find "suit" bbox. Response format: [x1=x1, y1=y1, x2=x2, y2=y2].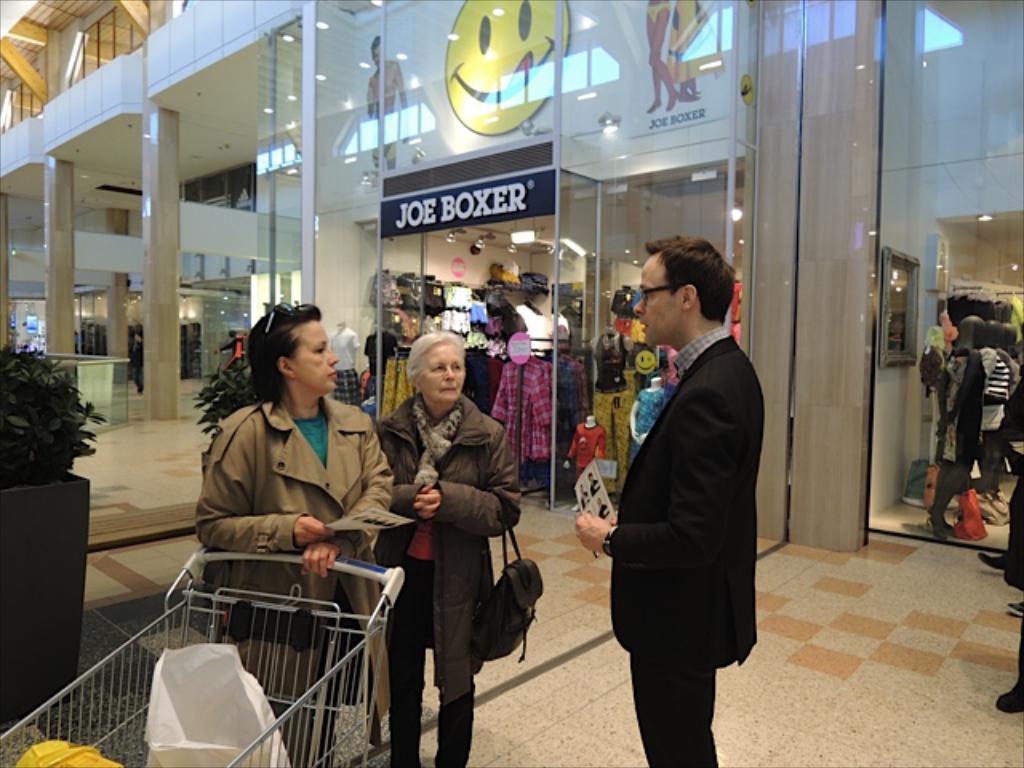
[x1=594, y1=293, x2=779, y2=742].
